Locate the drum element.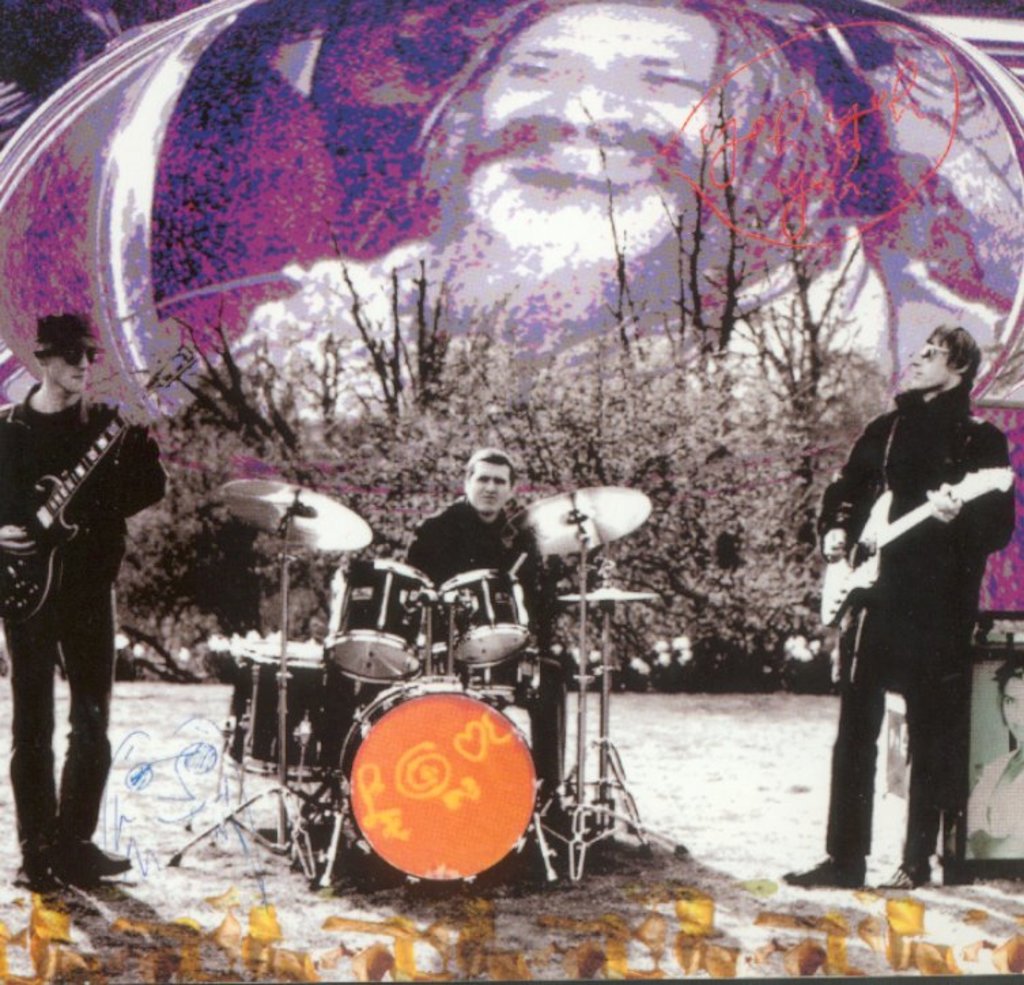
Element bbox: <box>320,562,435,684</box>.
